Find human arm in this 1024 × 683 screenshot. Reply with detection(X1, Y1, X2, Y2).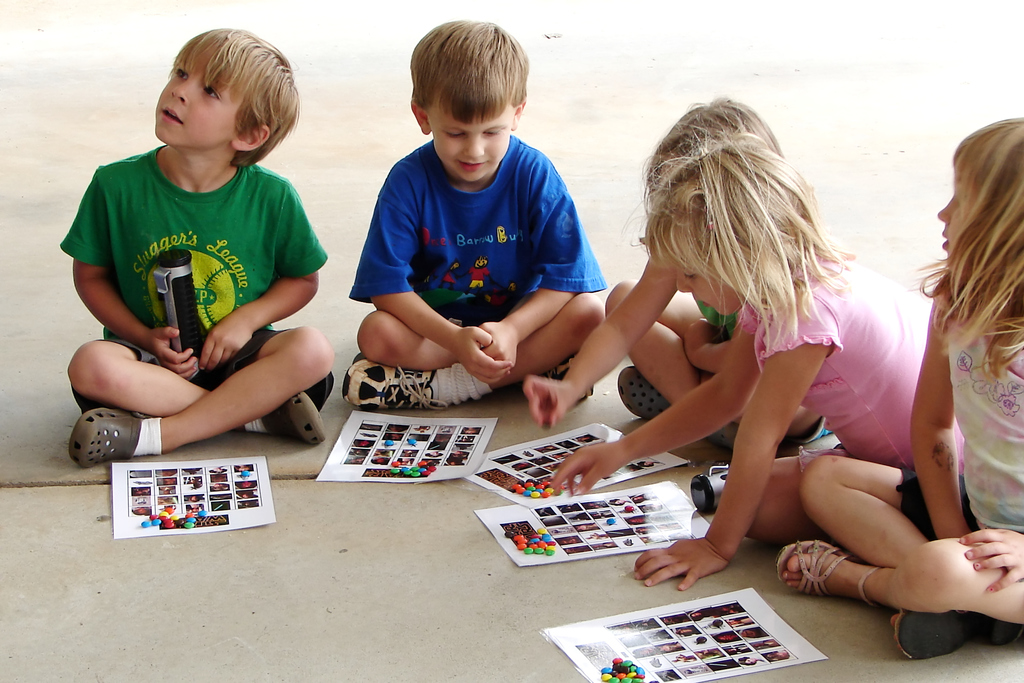
detection(907, 304, 973, 540).
